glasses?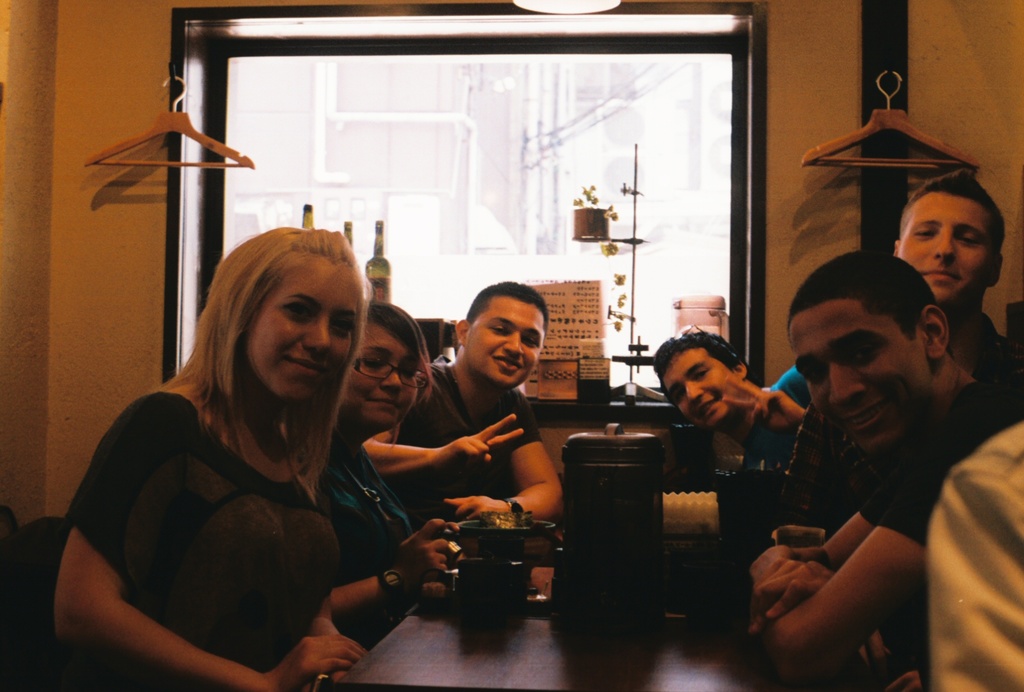
[left=349, top=356, right=430, bottom=391]
